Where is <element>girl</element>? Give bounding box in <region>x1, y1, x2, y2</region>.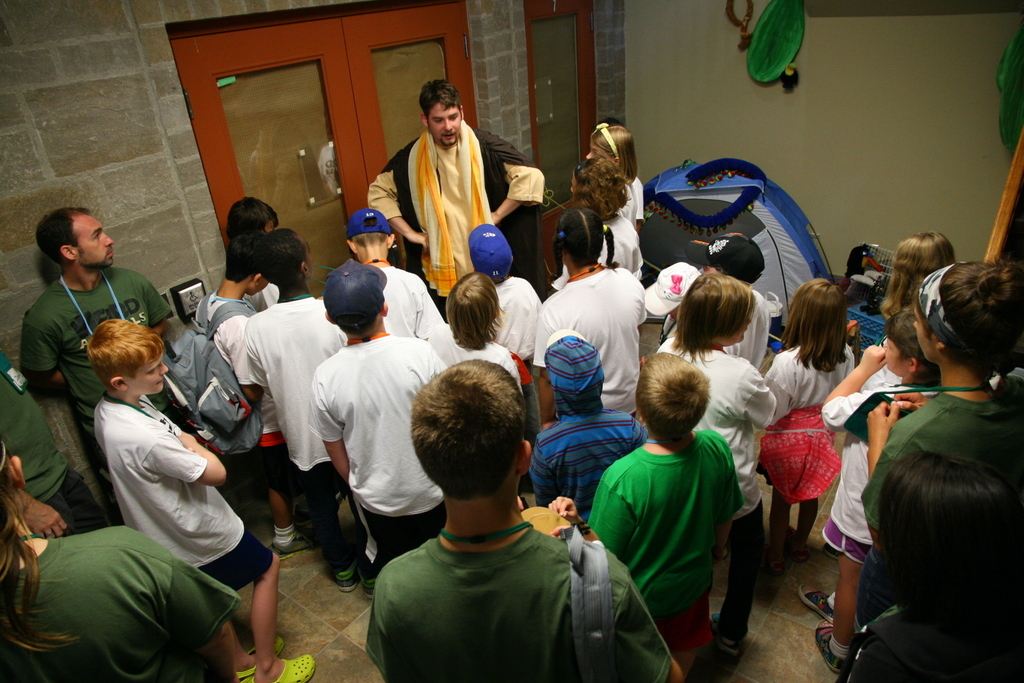
<region>530, 204, 646, 431</region>.
